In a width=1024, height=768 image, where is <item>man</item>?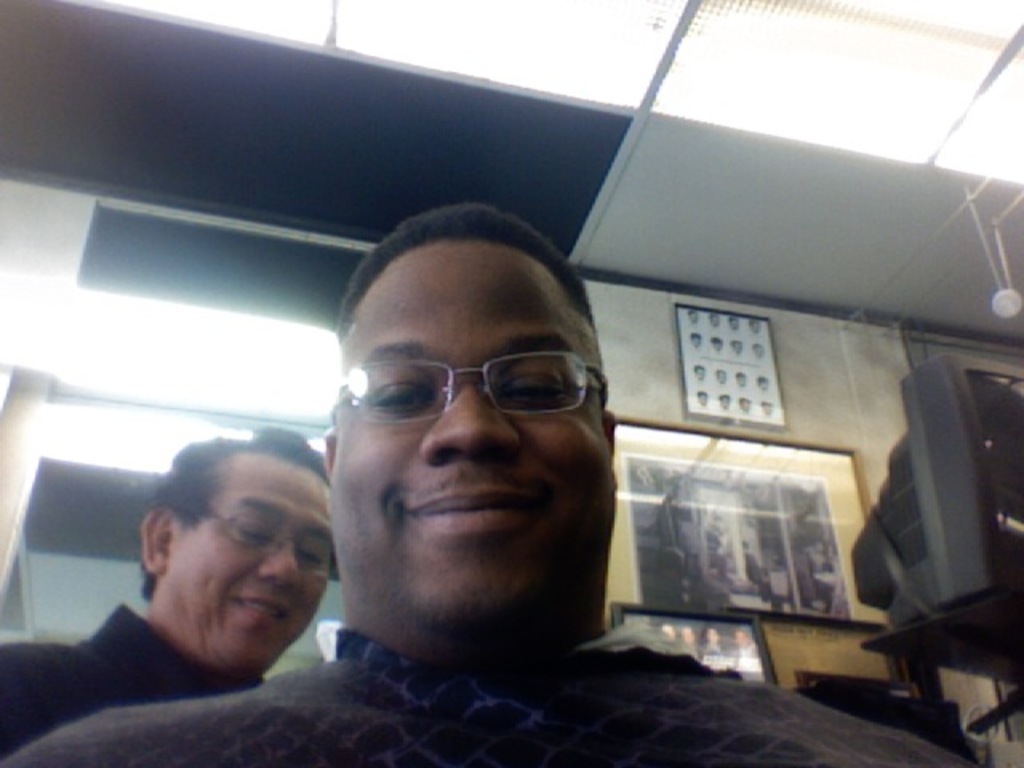
[x1=0, y1=410, x2=317, y2=766].
